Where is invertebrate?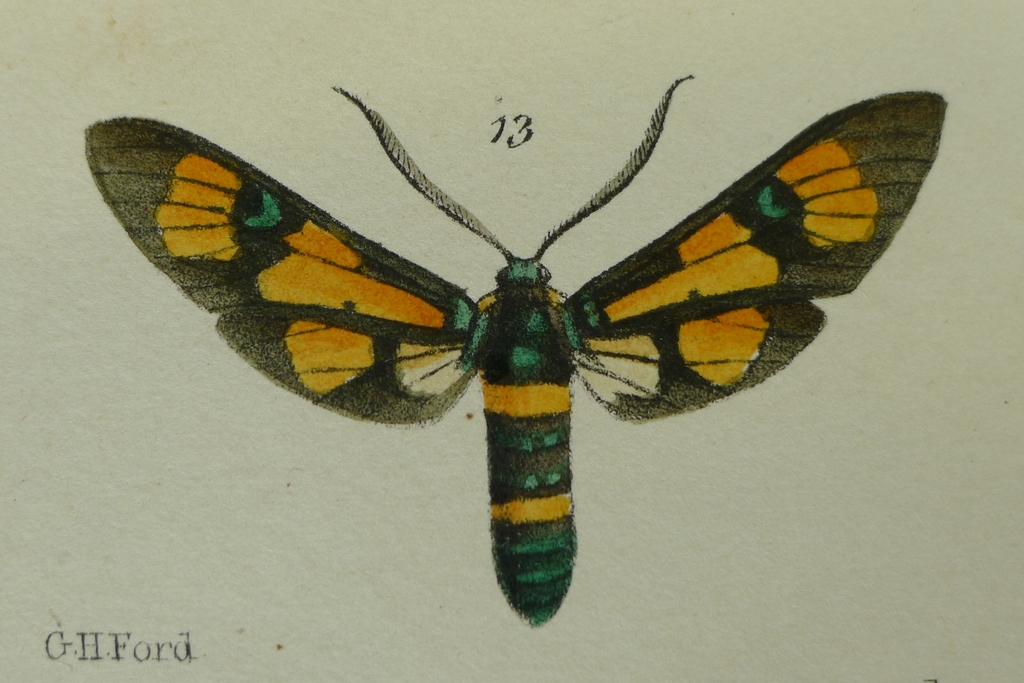
<bbox>78, 72, 950, 631</bbox>.
